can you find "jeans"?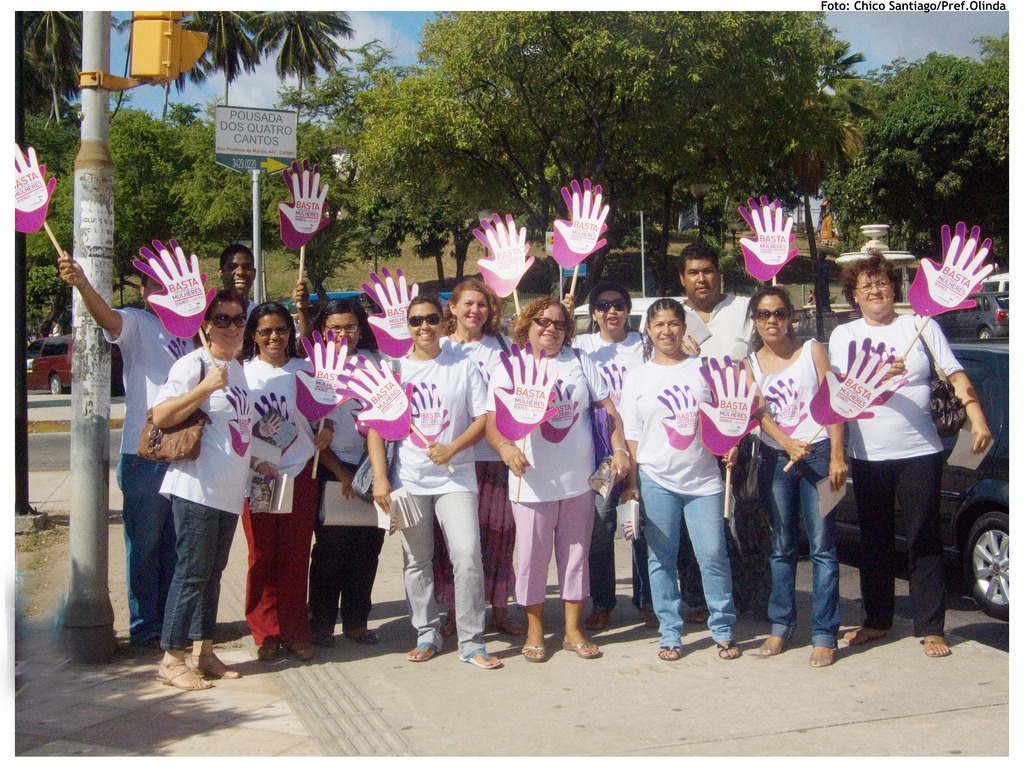
Yes, bounding box: locate(238, 454, 314, 649).
